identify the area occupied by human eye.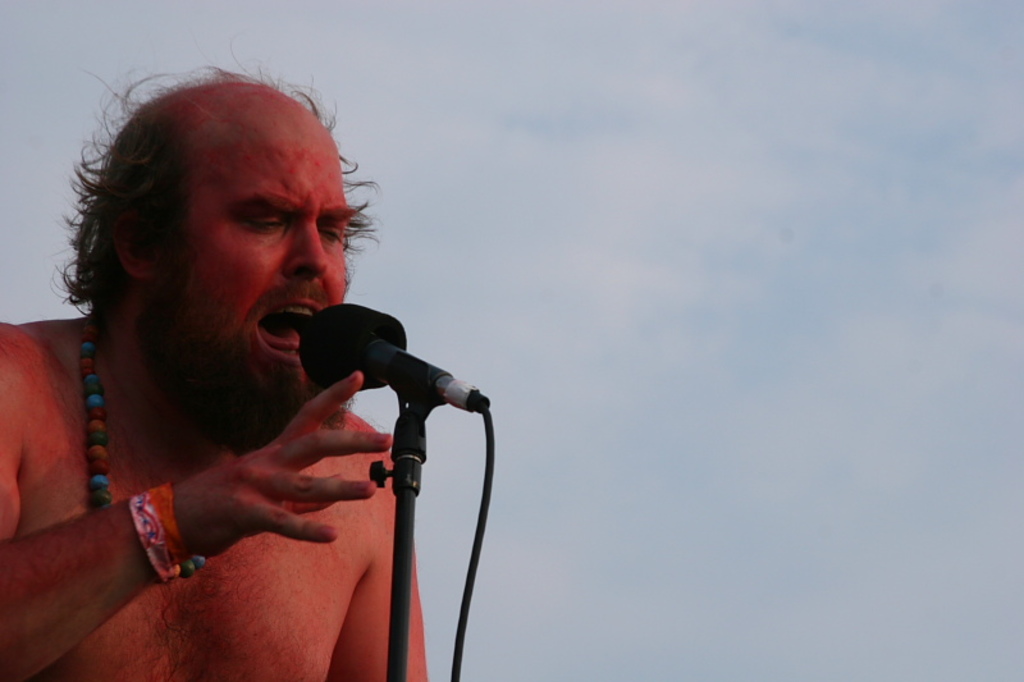
Area: (312,216,353,248).
